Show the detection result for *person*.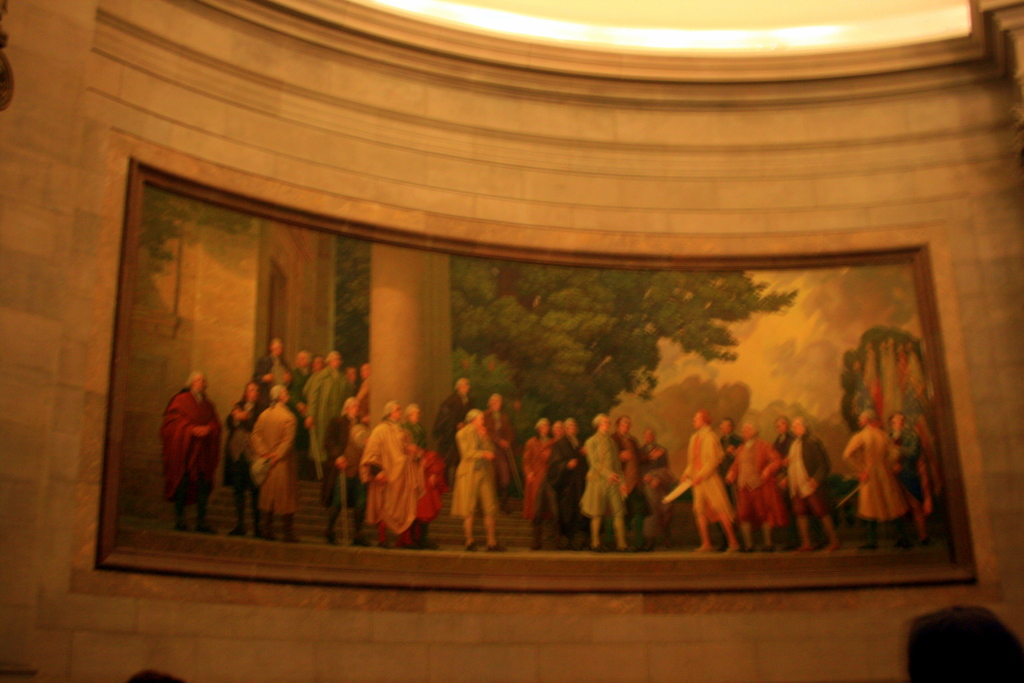
(left=221, top=383, right=273, bottom=531).
